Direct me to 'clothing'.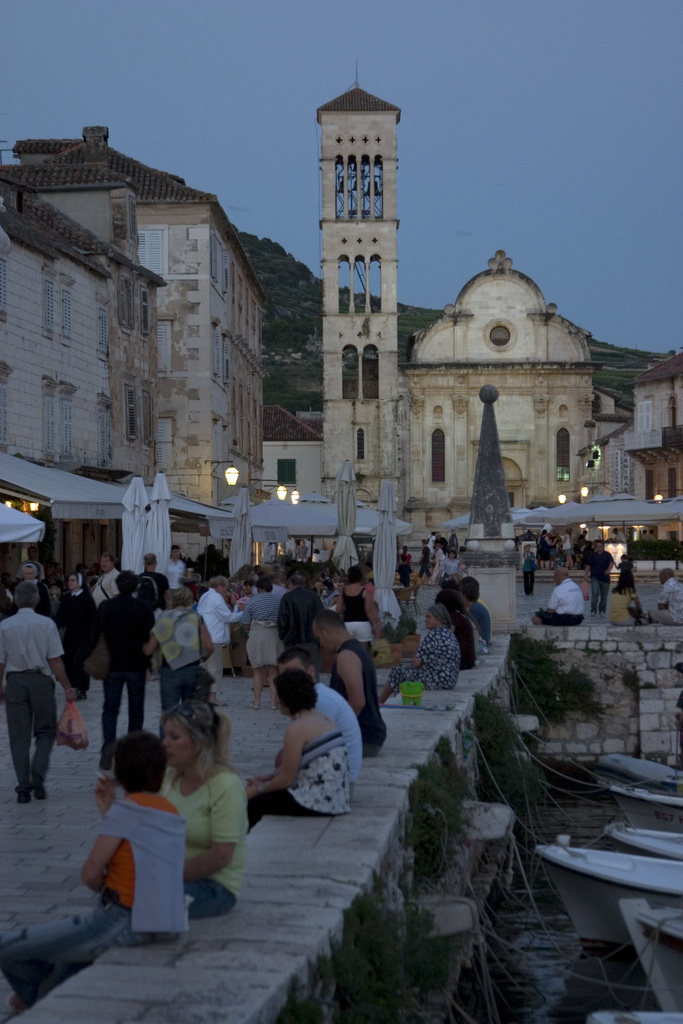
Direction: (left=95, top=568, right=119, bottom=602).
